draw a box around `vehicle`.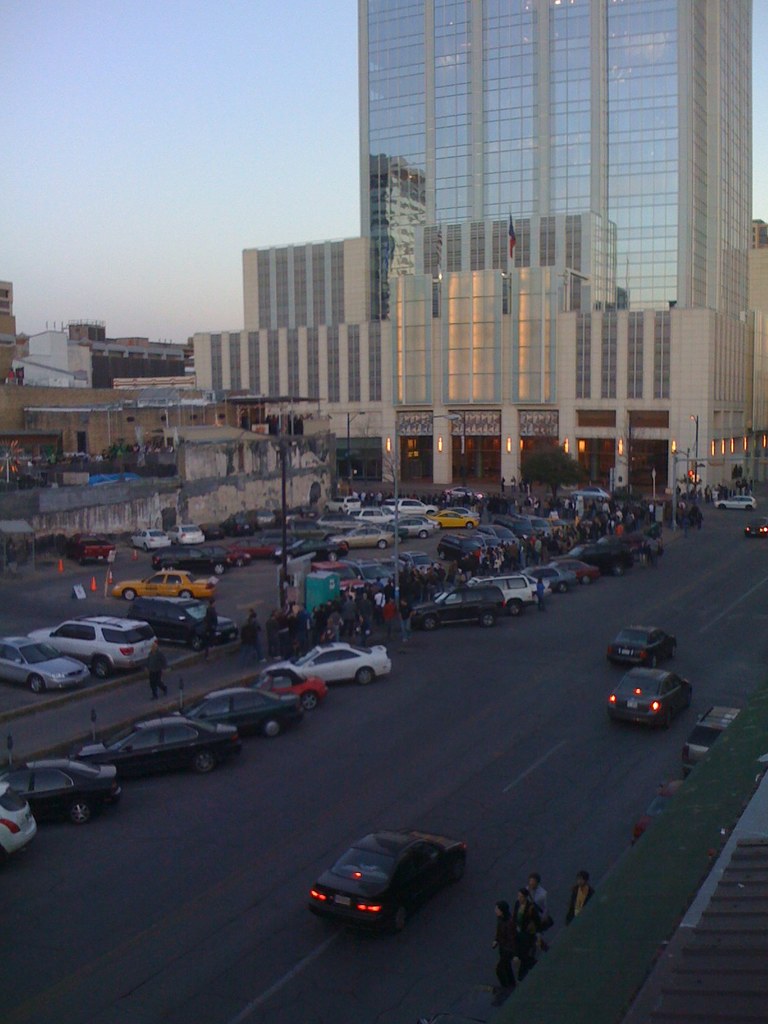
(left=340, top=520, right=408, bottom=555).
